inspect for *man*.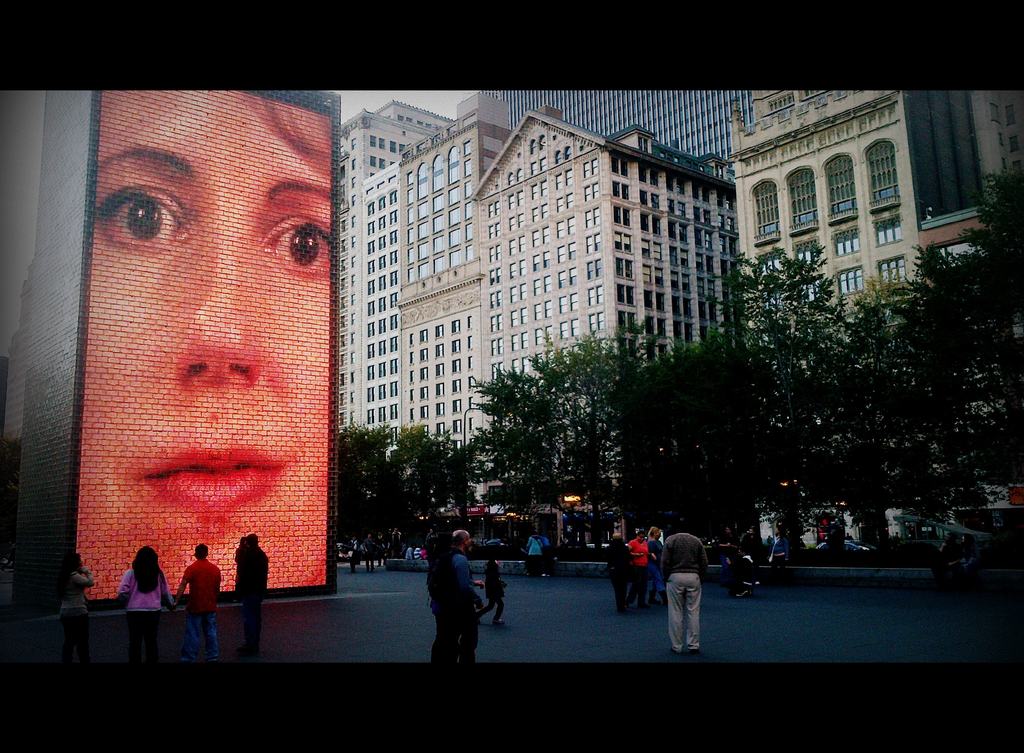
Inspection: {"x1": 244, "y1": 539, "x2": 278, "y2": 654}.
